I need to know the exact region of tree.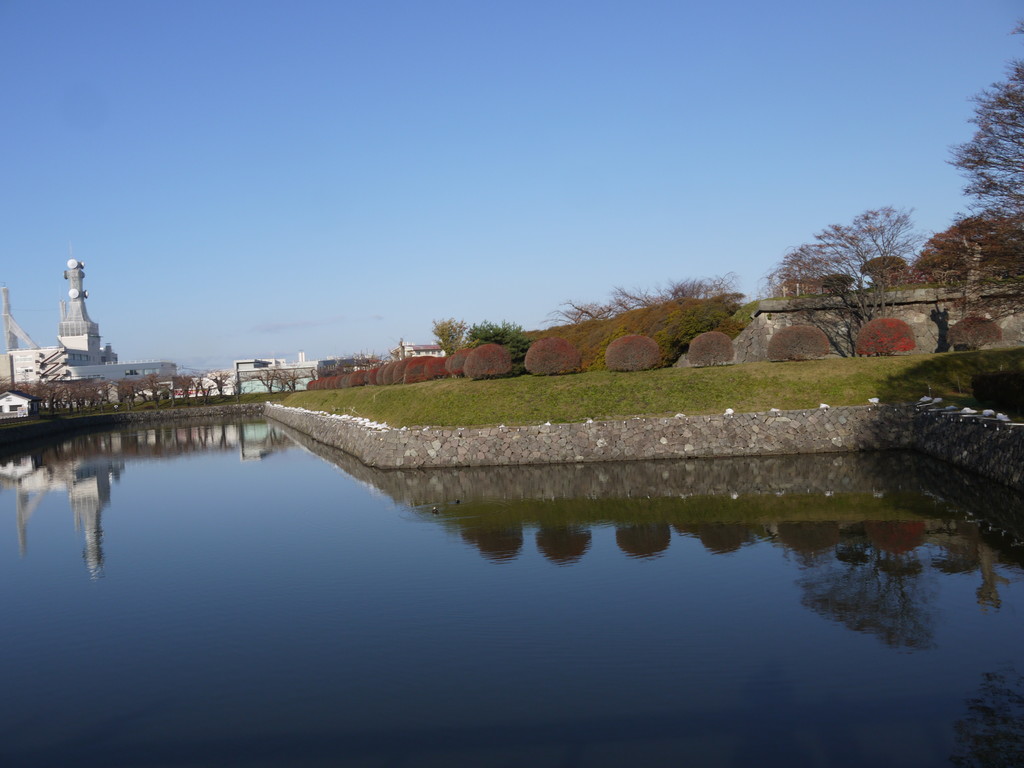
Region: x1=947, y1=15, x2=1023, y2=343.
